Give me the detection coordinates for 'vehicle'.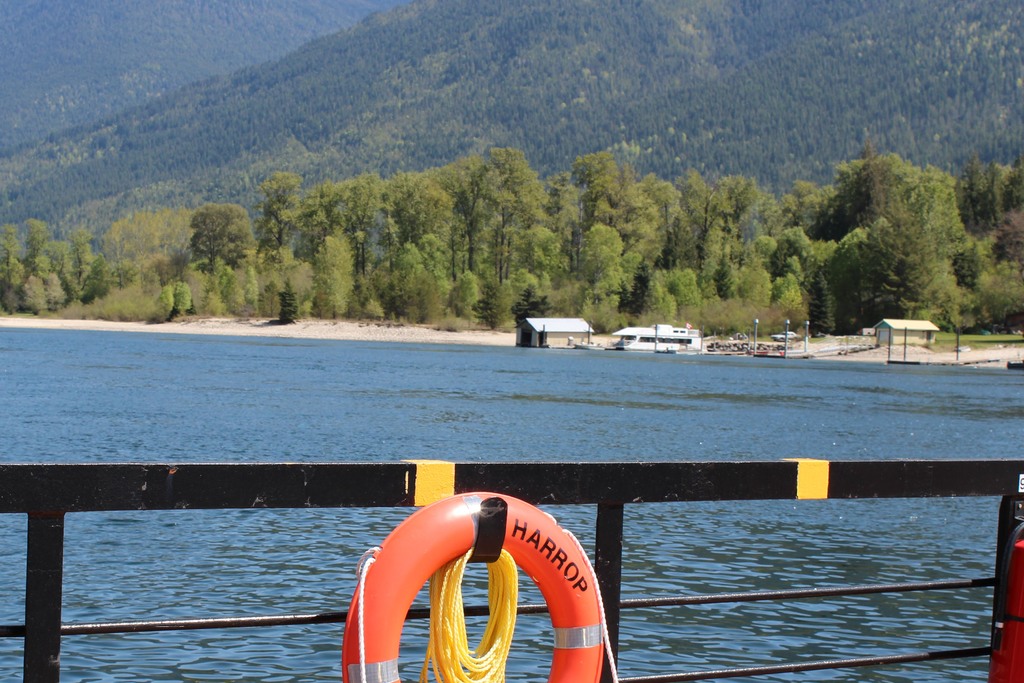
<region>0, 457, 1023, 682</region>.
